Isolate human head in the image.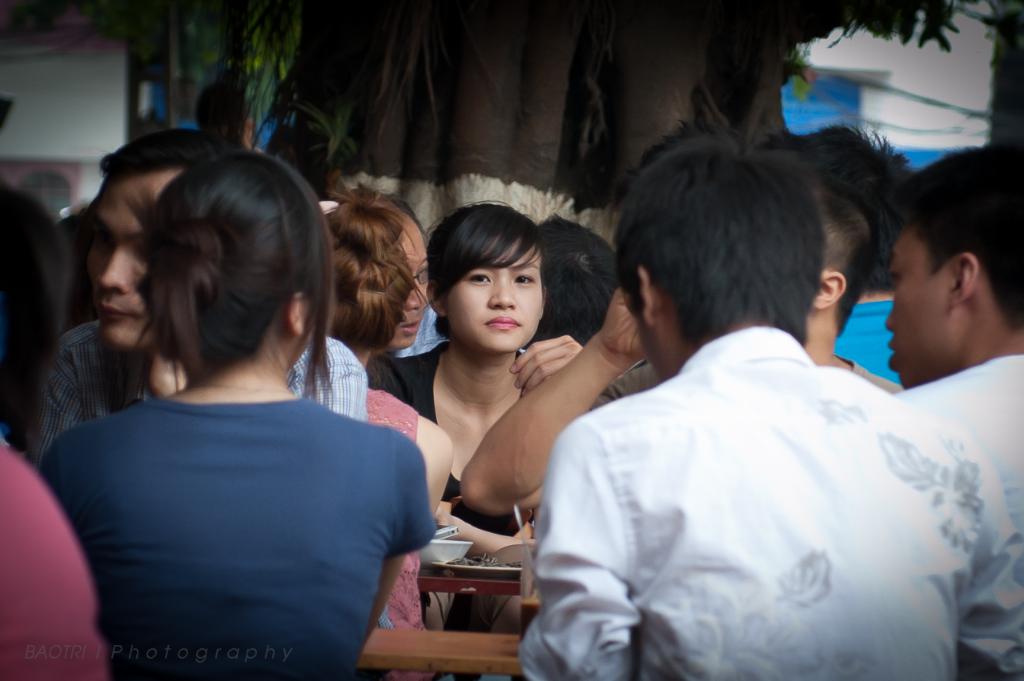
Isolated region: locate(424, 206, 544, 349).
